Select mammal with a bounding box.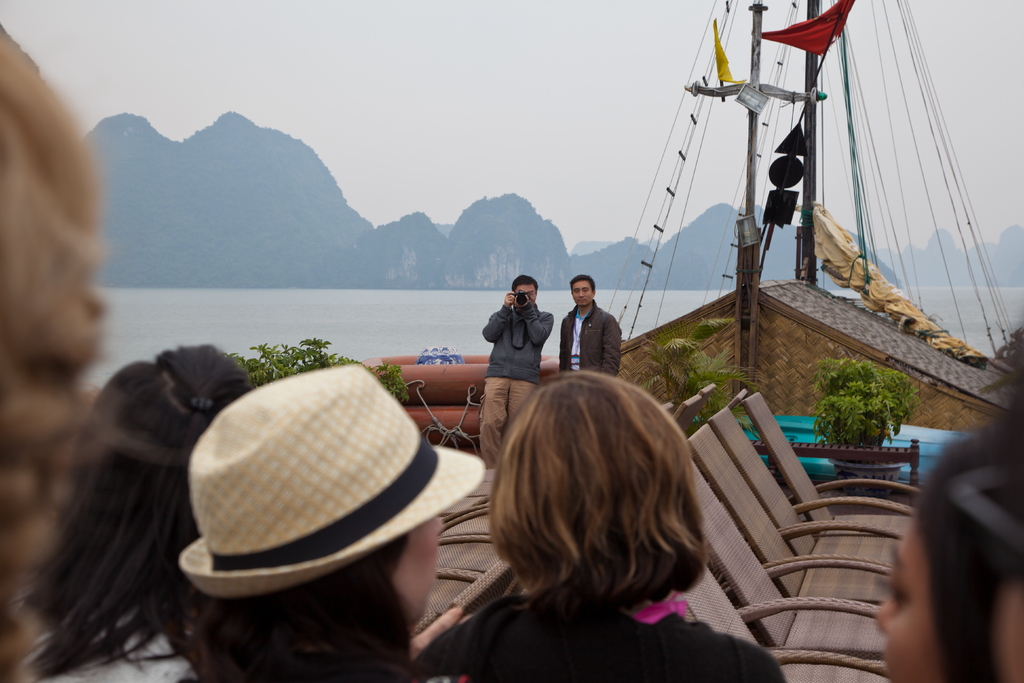
region(455, 359, 730, 659).
